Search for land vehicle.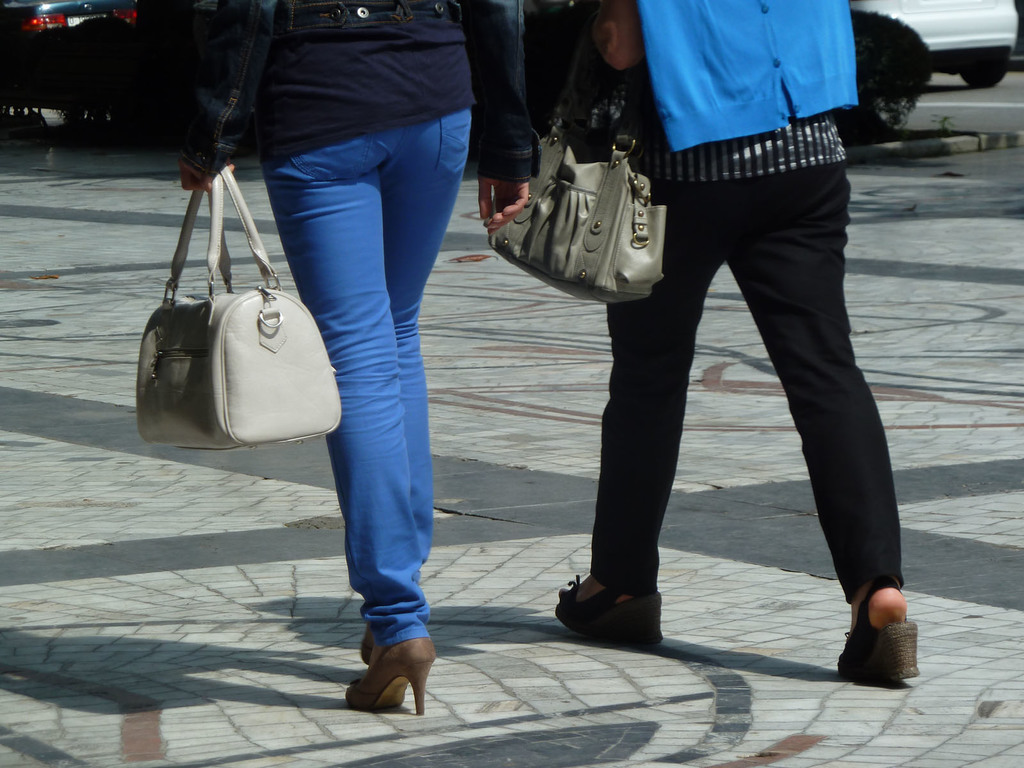
Found at pyautogui.locateOnScreen(0, 0, 148, 108).
